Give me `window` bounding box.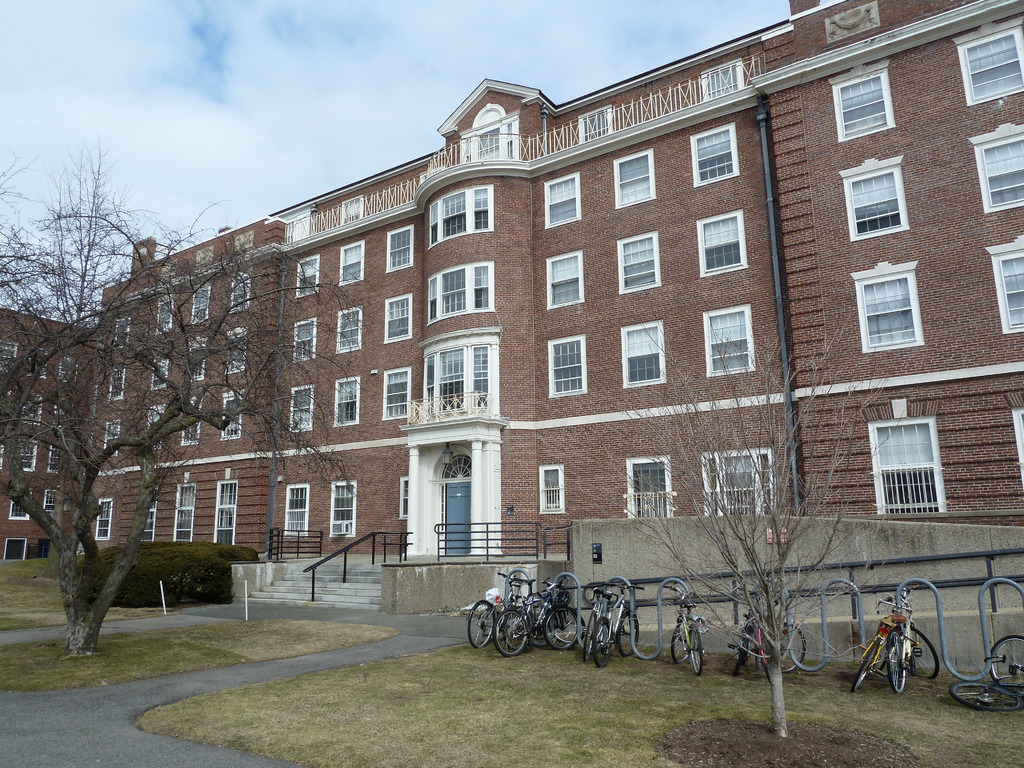
[x1=543, y1=248, x2=584, y2=307].
